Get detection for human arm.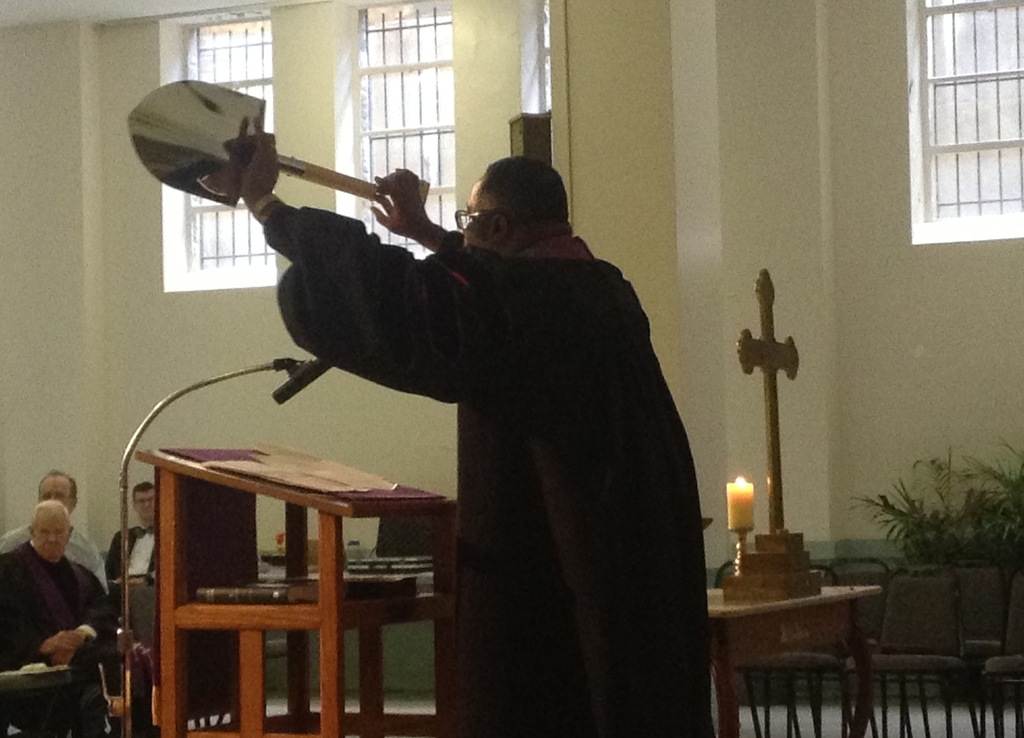
Detection: [243,120,465,272].
